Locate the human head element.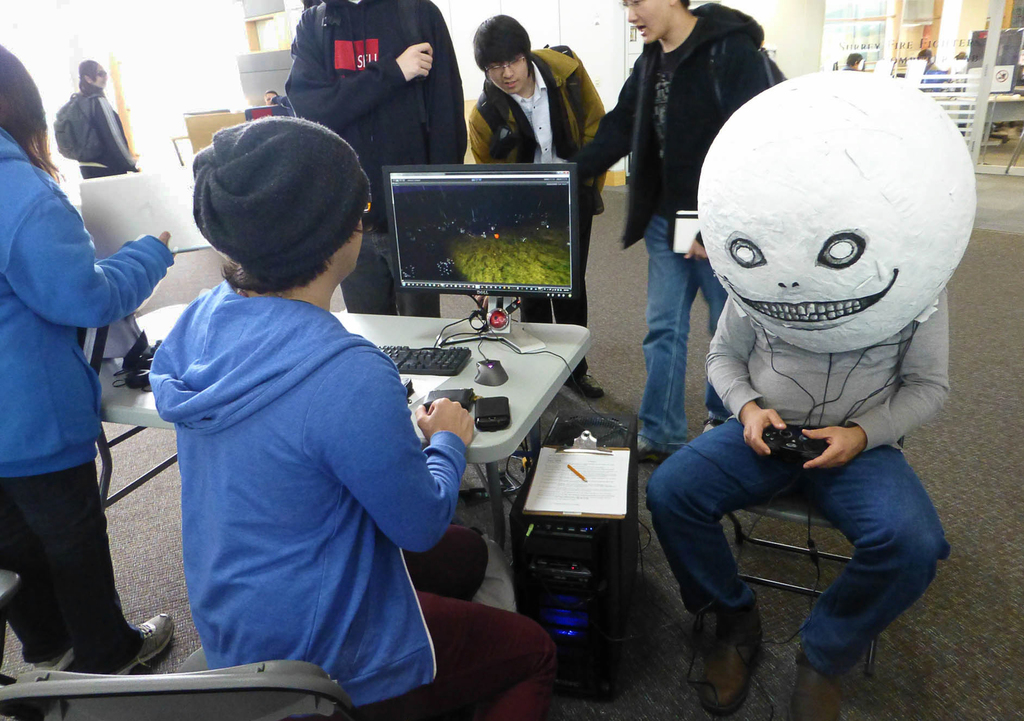
Element bbox: bbox=(697, 69, 977, 360).
